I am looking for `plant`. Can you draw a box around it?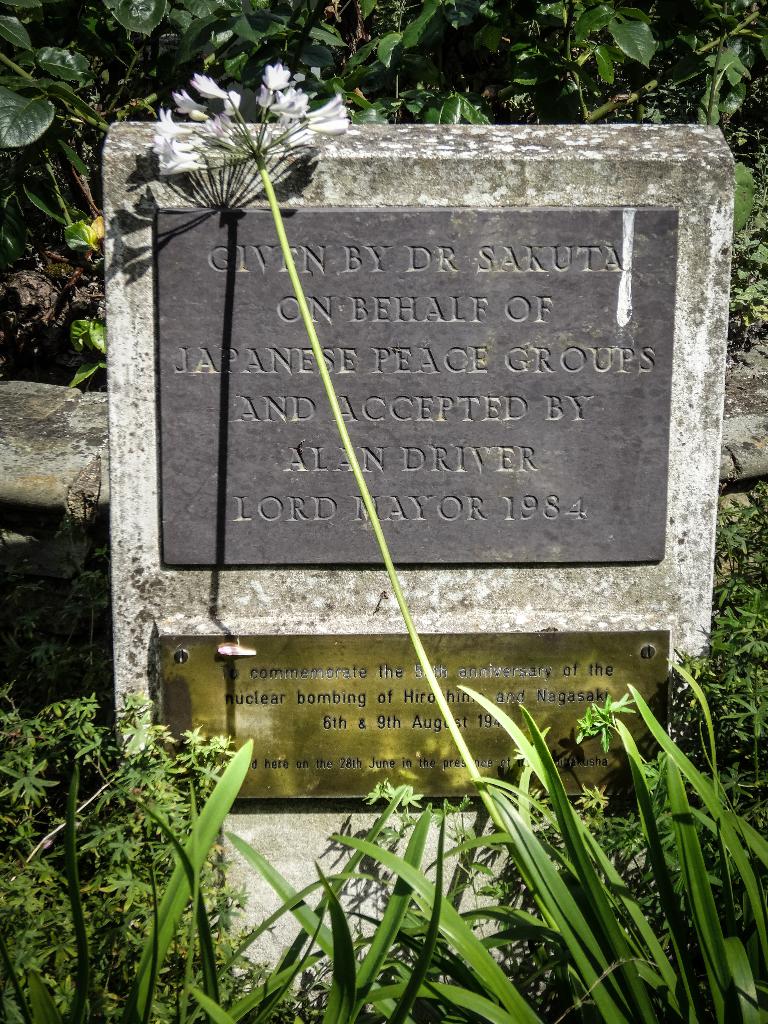
Sure, the bounding box is BBox(171, 76, 582, 939).
